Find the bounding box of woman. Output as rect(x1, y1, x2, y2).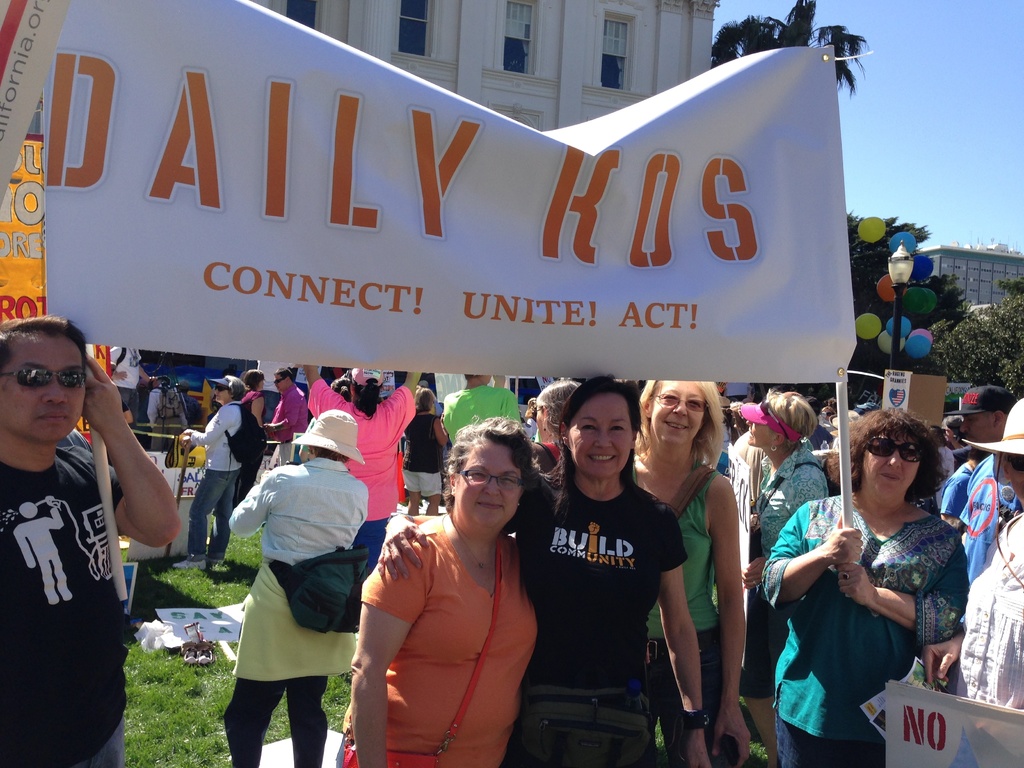
rect(232, 364, 271, 503).
